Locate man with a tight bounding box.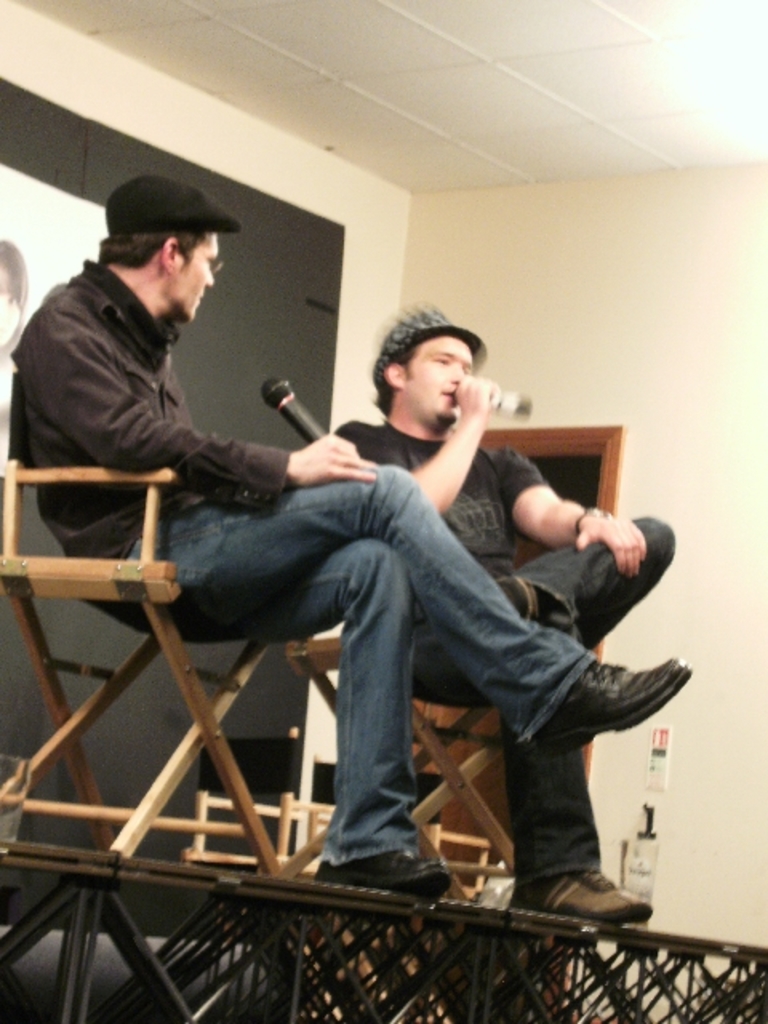
BBox(10, 171, 691, 904).
